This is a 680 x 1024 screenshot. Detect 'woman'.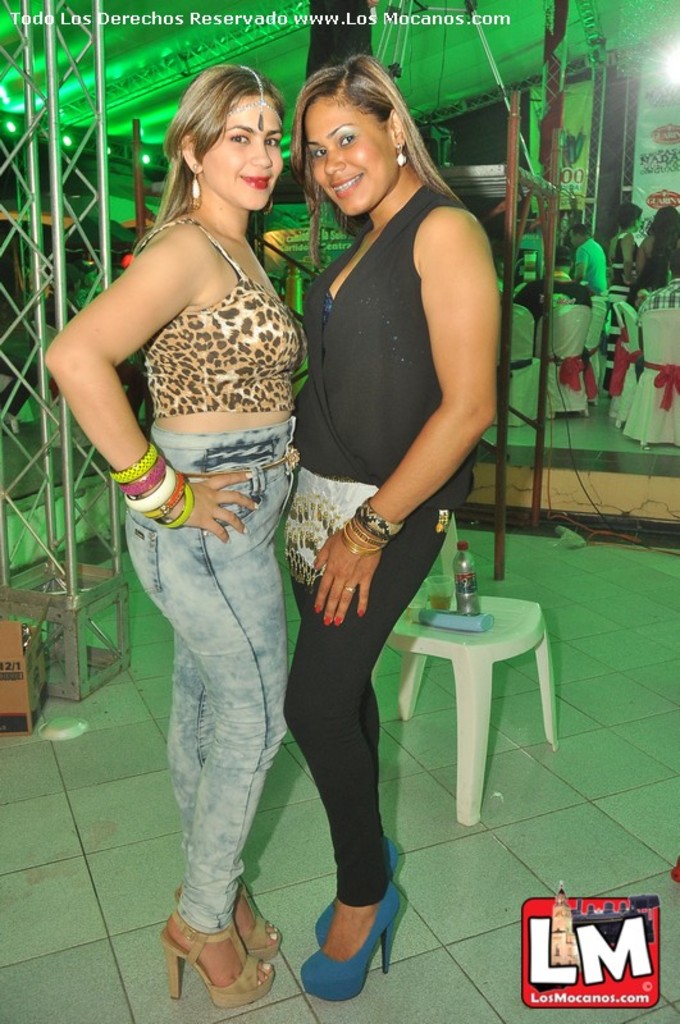
bbox=(41, 63, 315, 1015).
